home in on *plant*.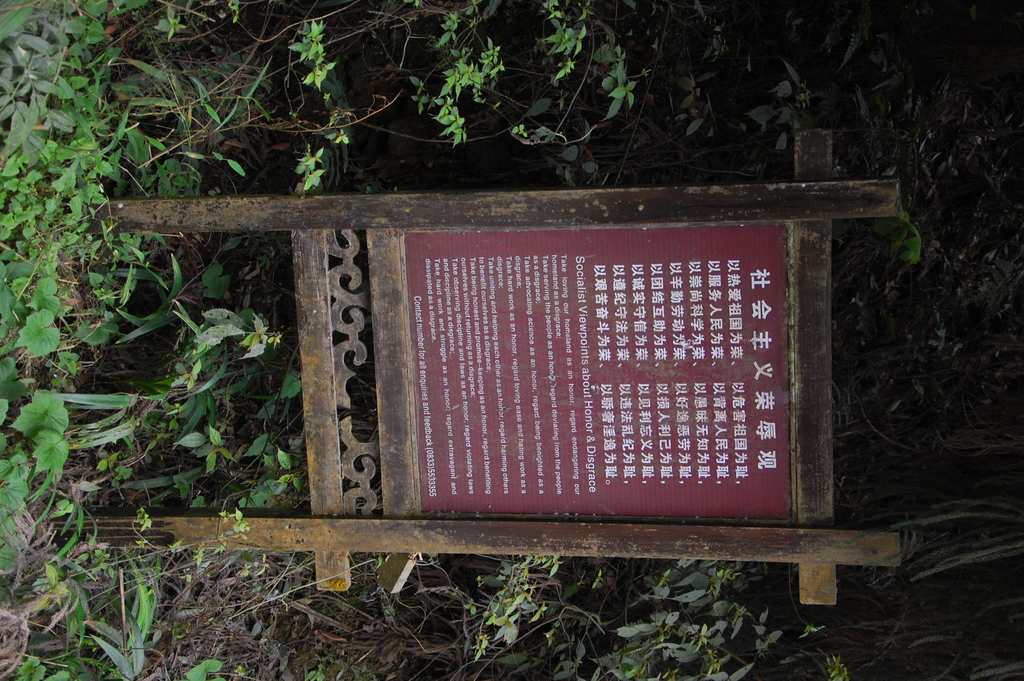
Homed in at x1=881 y1=218 x2=918 y2=264.
